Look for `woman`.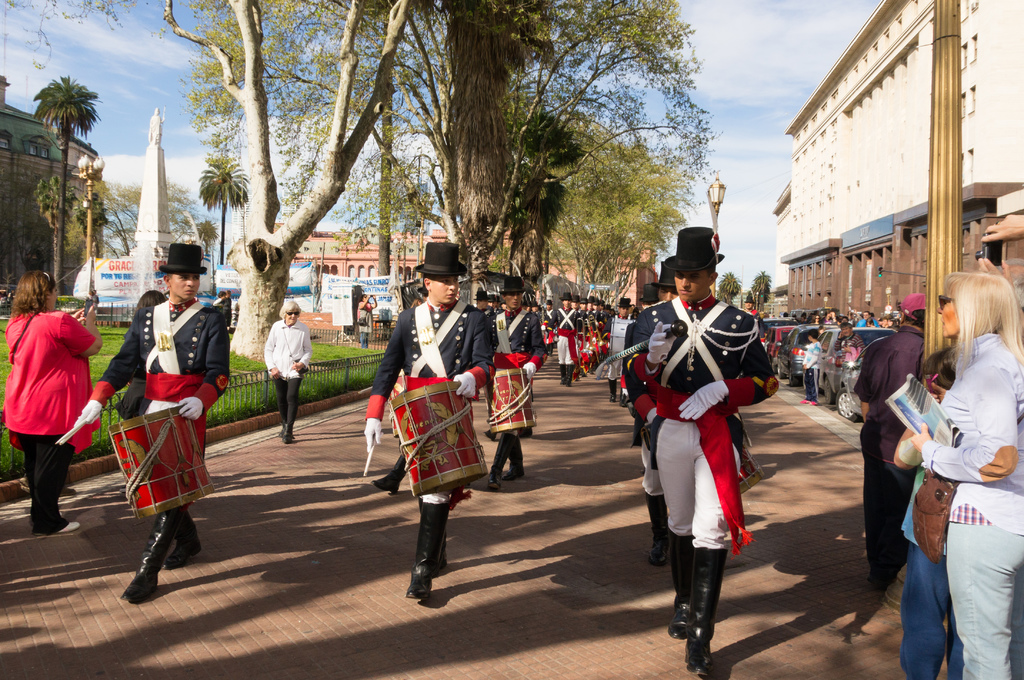
Found: box=[0, 270, 104, 534].
